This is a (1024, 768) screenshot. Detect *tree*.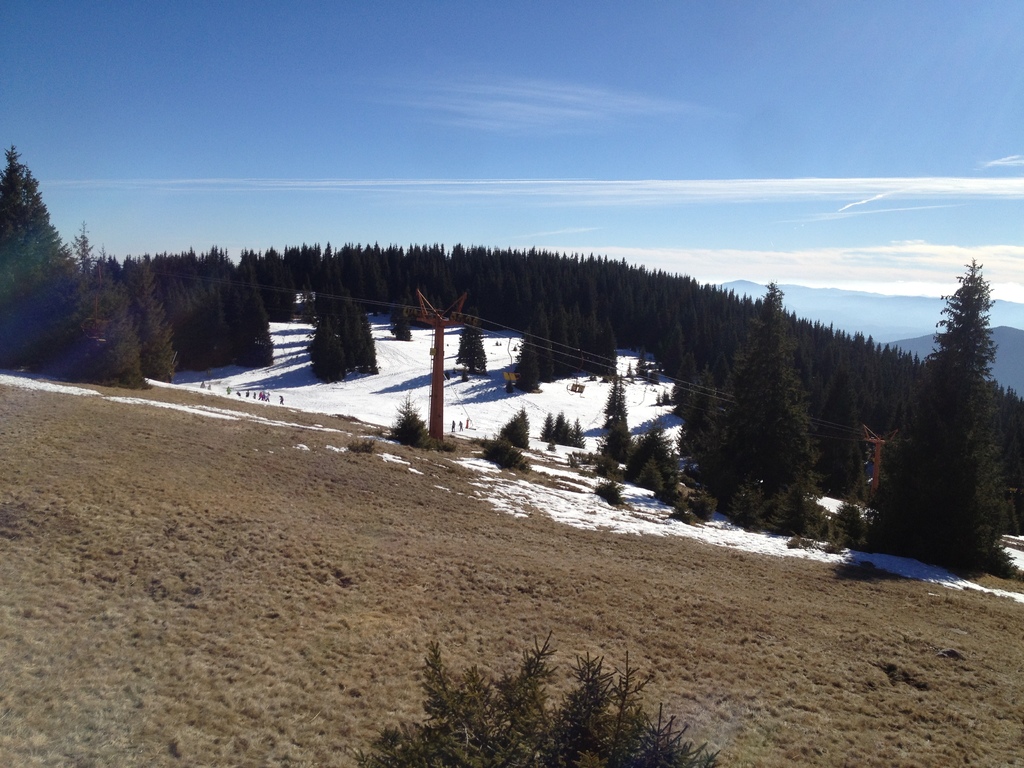
x1=808 y1=367 x2=858 y2=502.
